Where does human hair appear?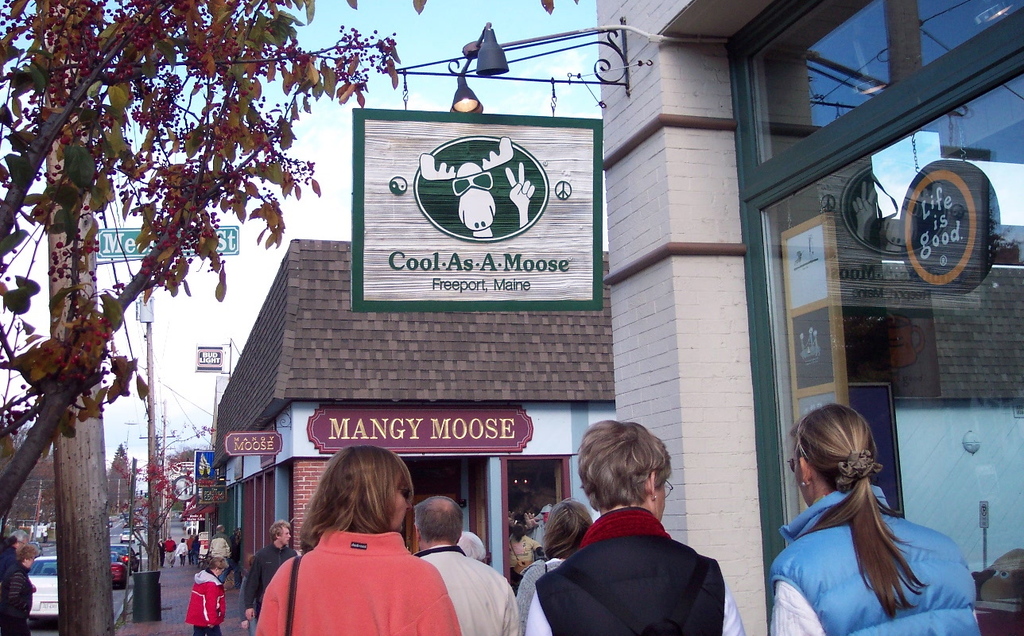
Appears at (x1=791, y1=404, x2=921, y2=615).
